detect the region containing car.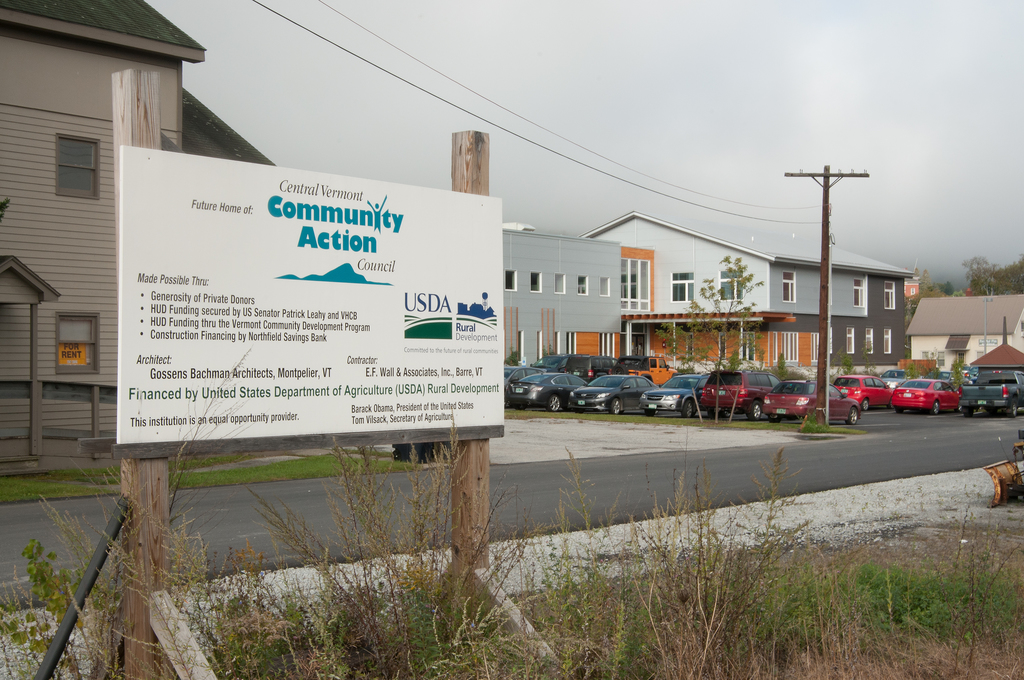
570/378/657/416.
